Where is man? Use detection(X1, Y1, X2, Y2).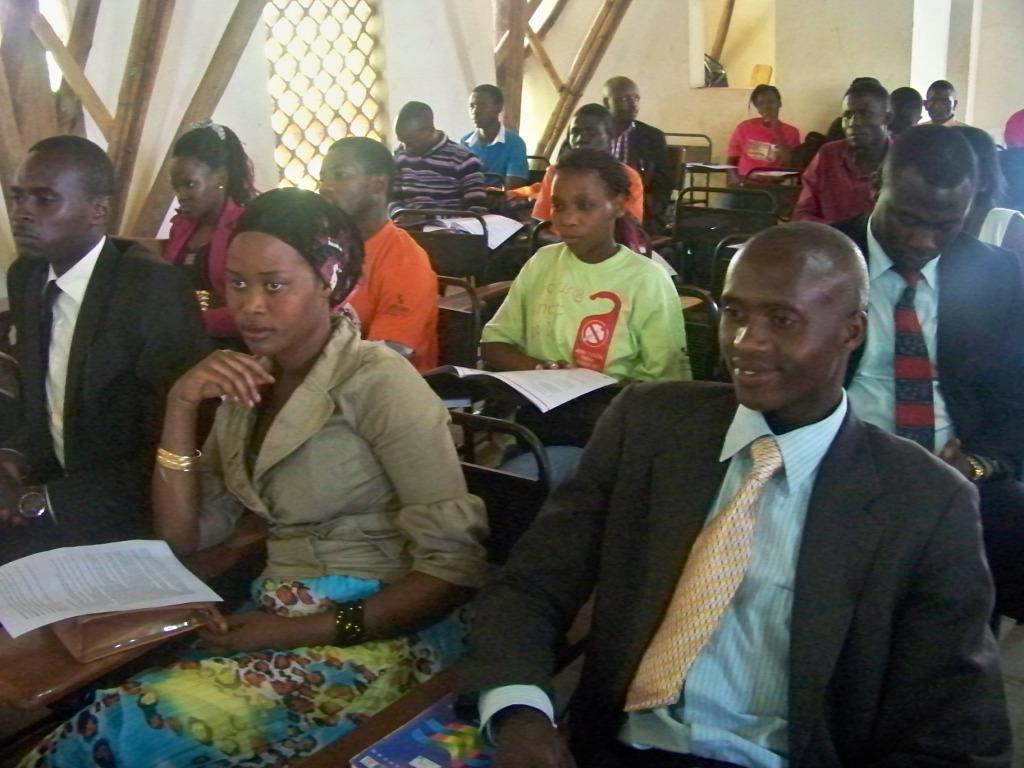
detection(920, 77, 964, 135).
